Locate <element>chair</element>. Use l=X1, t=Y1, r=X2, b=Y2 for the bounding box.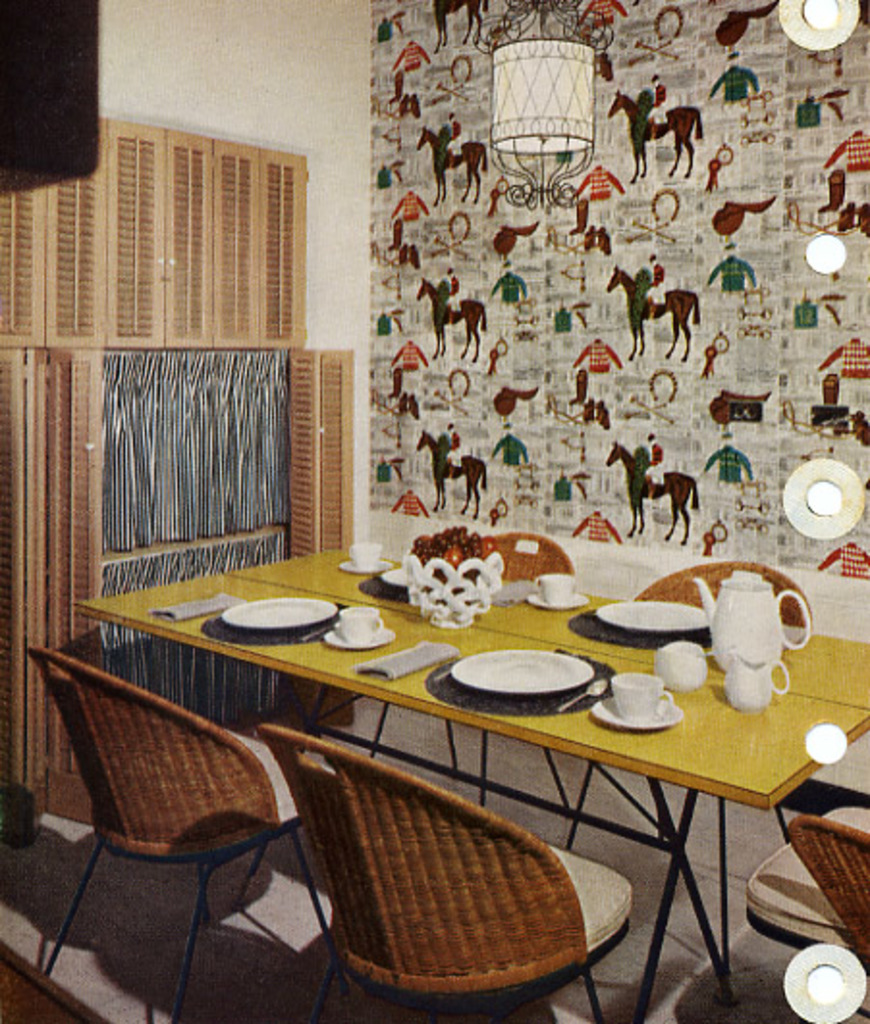
l=251, t=725, r=635, b=1022.
